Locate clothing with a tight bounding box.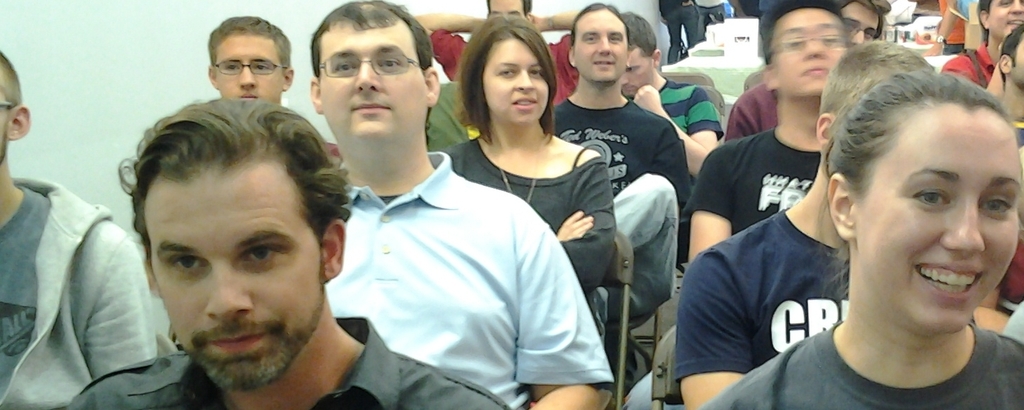
<box>688,121,828,239</box>.
